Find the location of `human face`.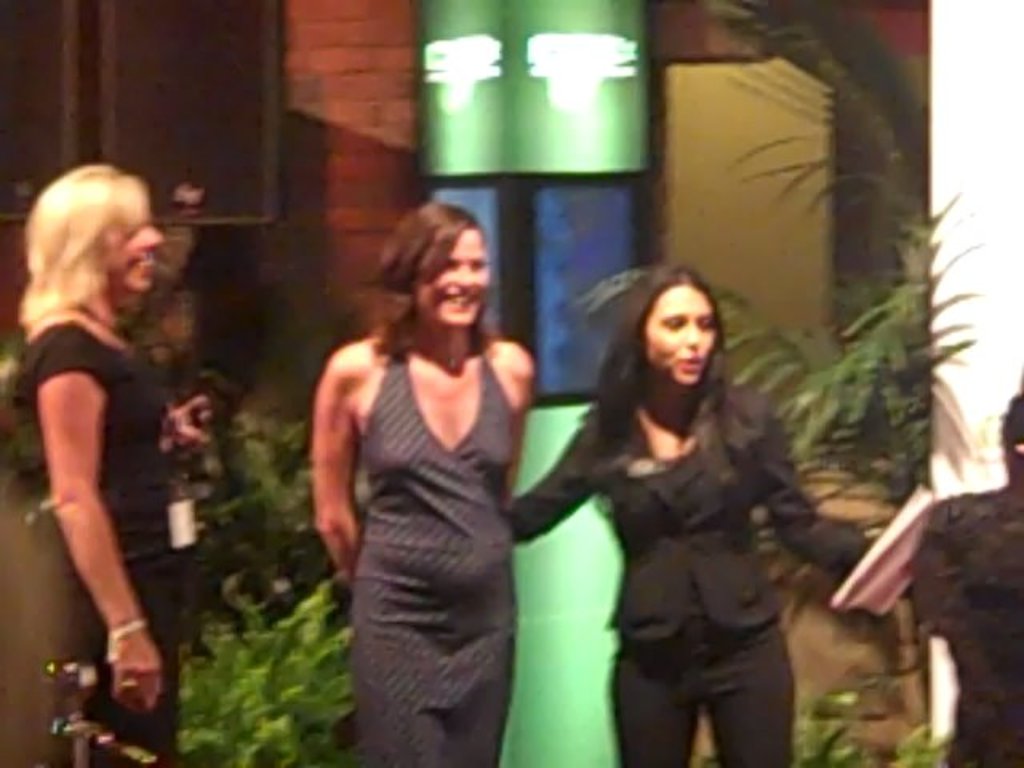
Location: 642, 293, 723, 390.
